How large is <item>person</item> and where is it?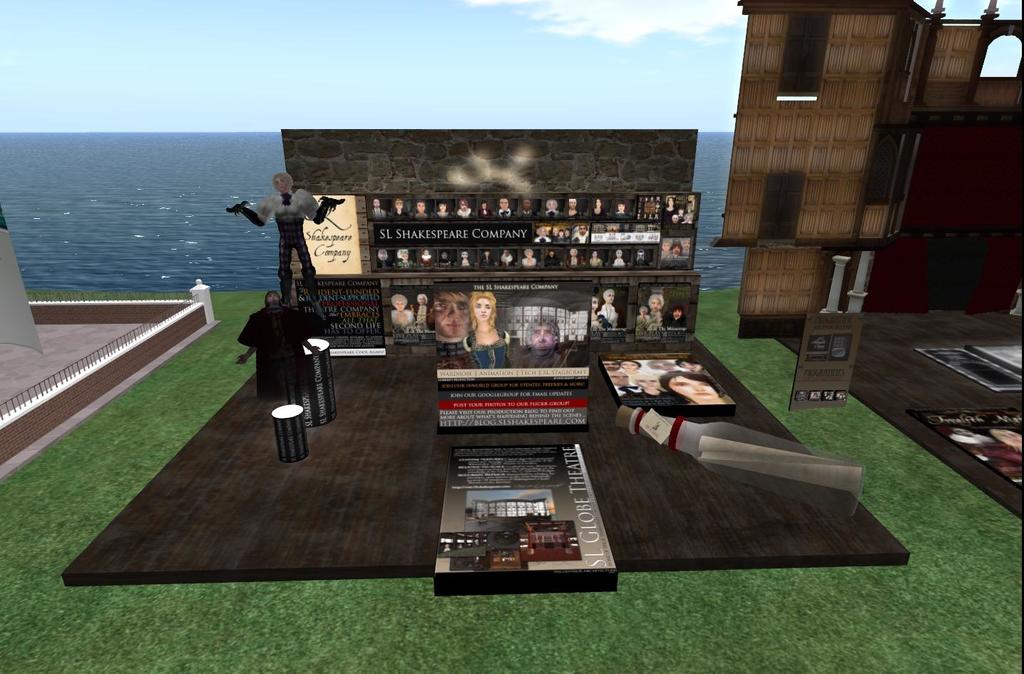
Bounding box: [left=662, top=238, right=670, bottom=254].
